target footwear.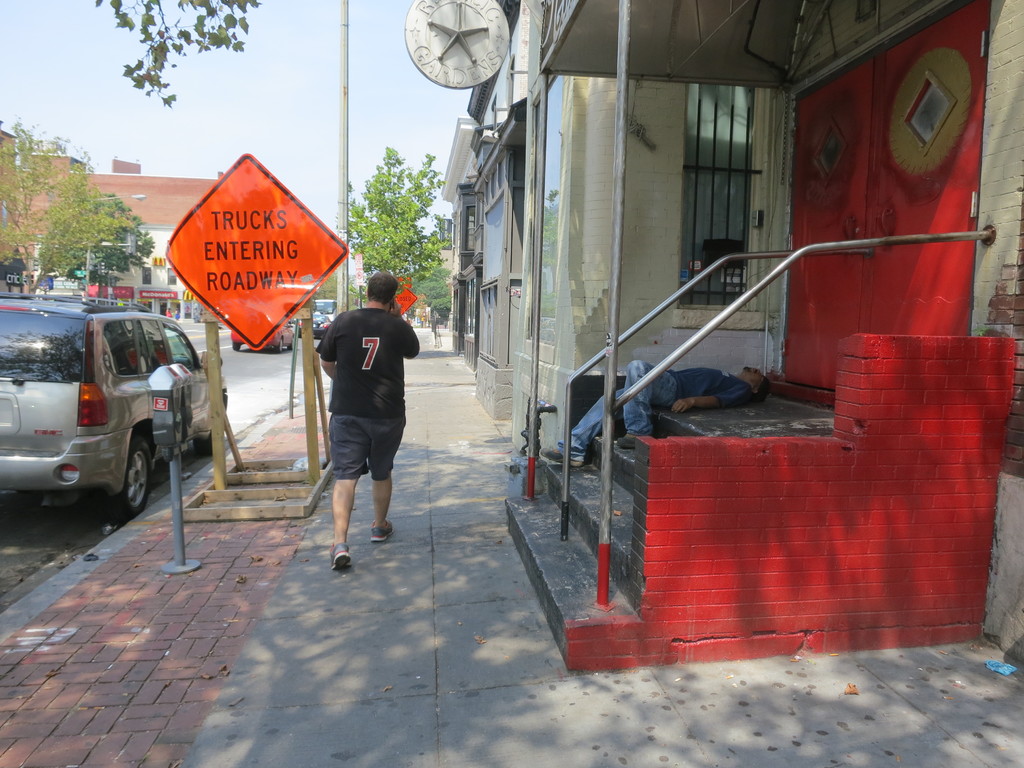
Target region: box=[369, 521, 395, 542].
